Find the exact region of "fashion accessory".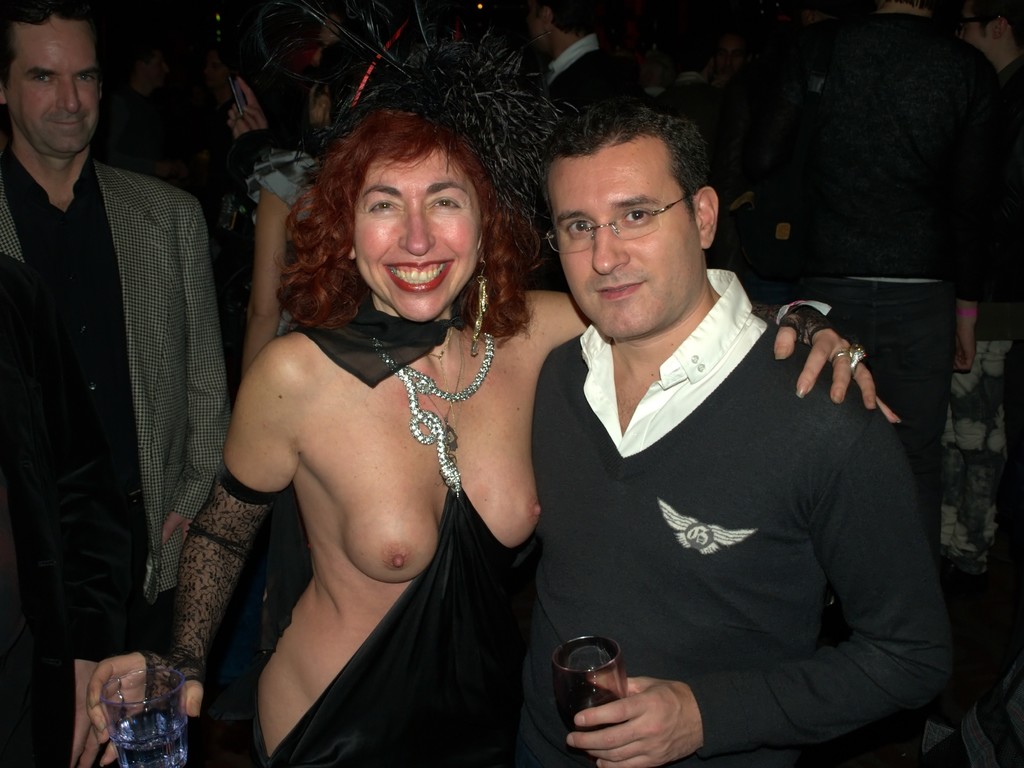
Exact region: locate(831, 349, 854, 363).
